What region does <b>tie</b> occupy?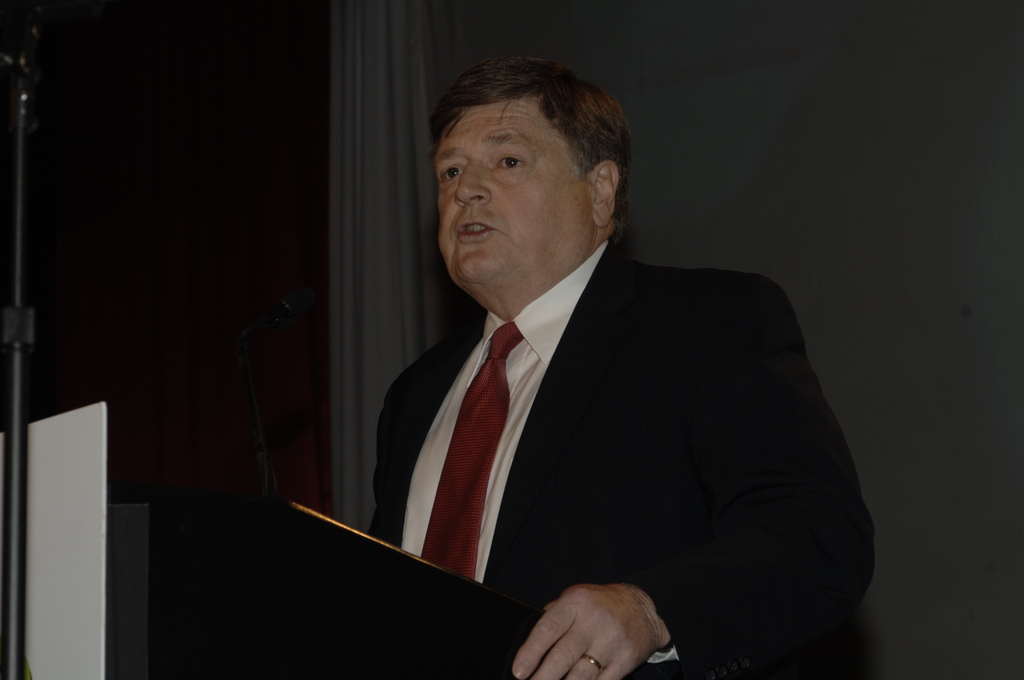
x1=421, y1=322, x2=523, y2=579.
